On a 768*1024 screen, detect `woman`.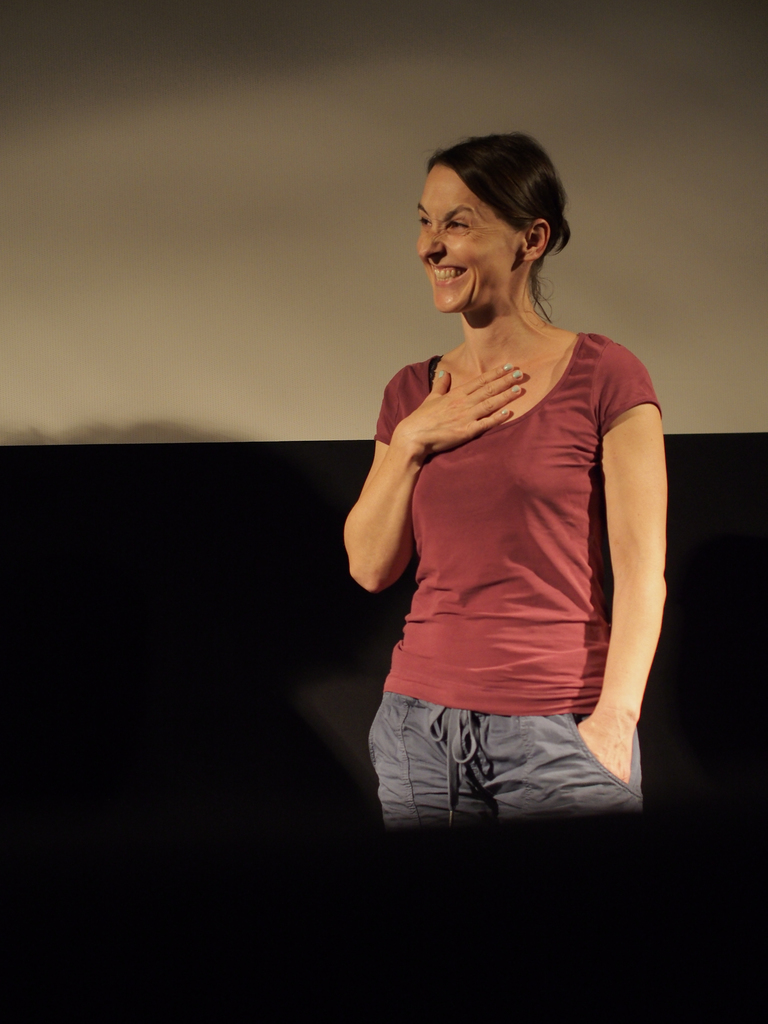
{"left": 330, "top": 132, "right": 690, "bottom": 973}.
